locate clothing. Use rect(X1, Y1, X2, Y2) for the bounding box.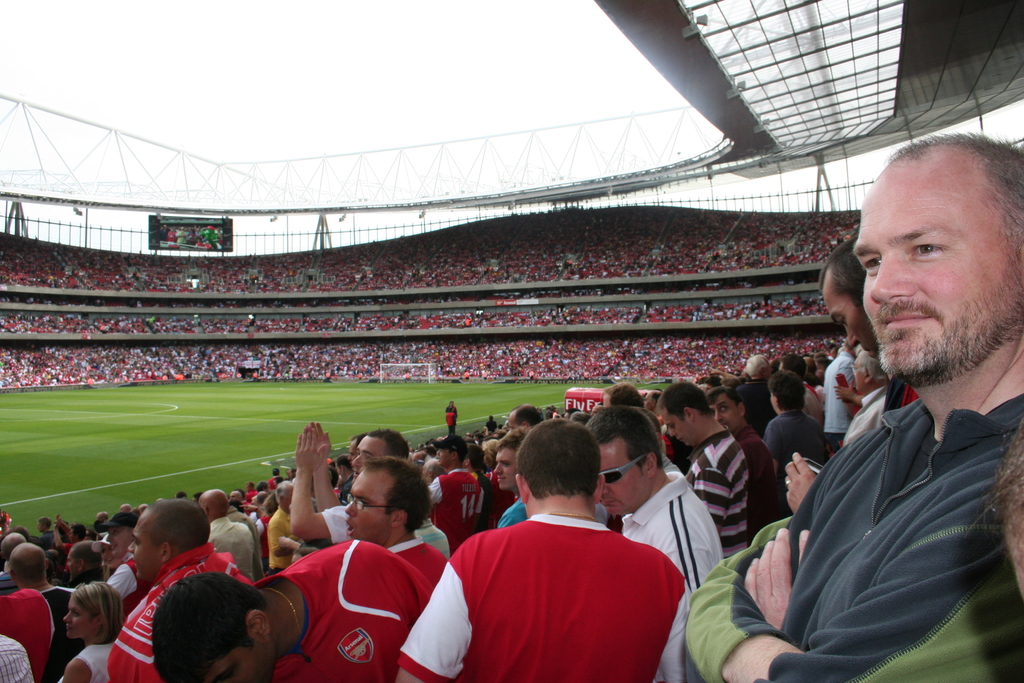
rect(447, 497, 688, 674).
